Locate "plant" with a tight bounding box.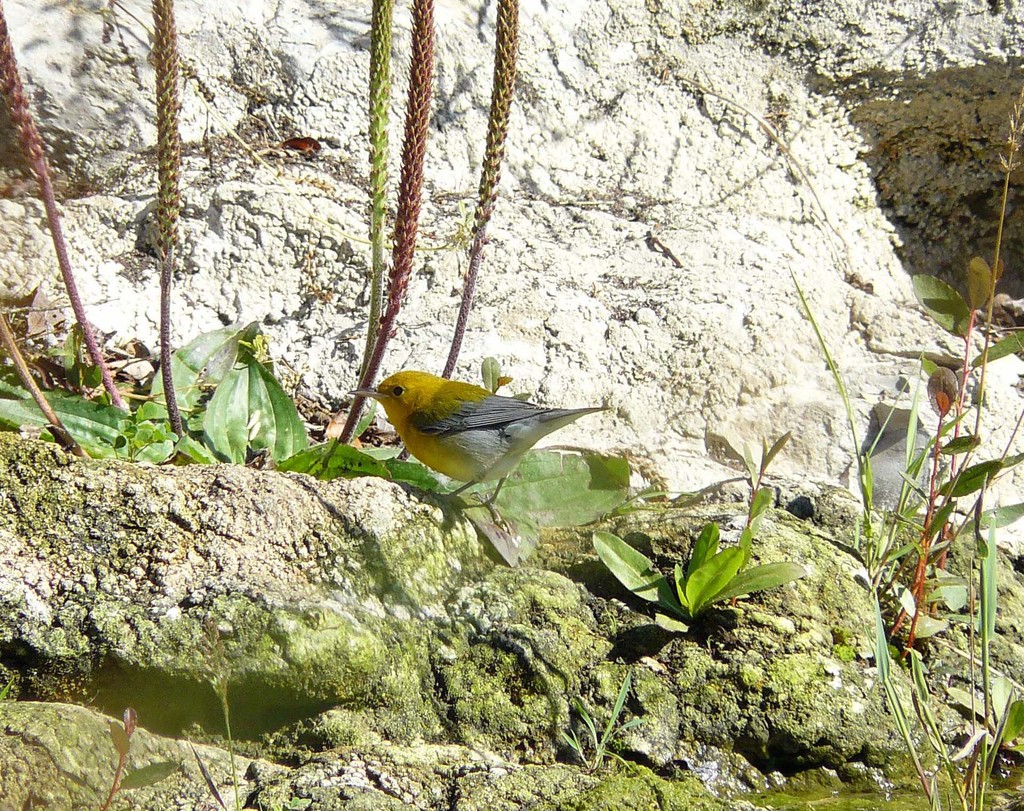
region(188, 662, 244, 810).
